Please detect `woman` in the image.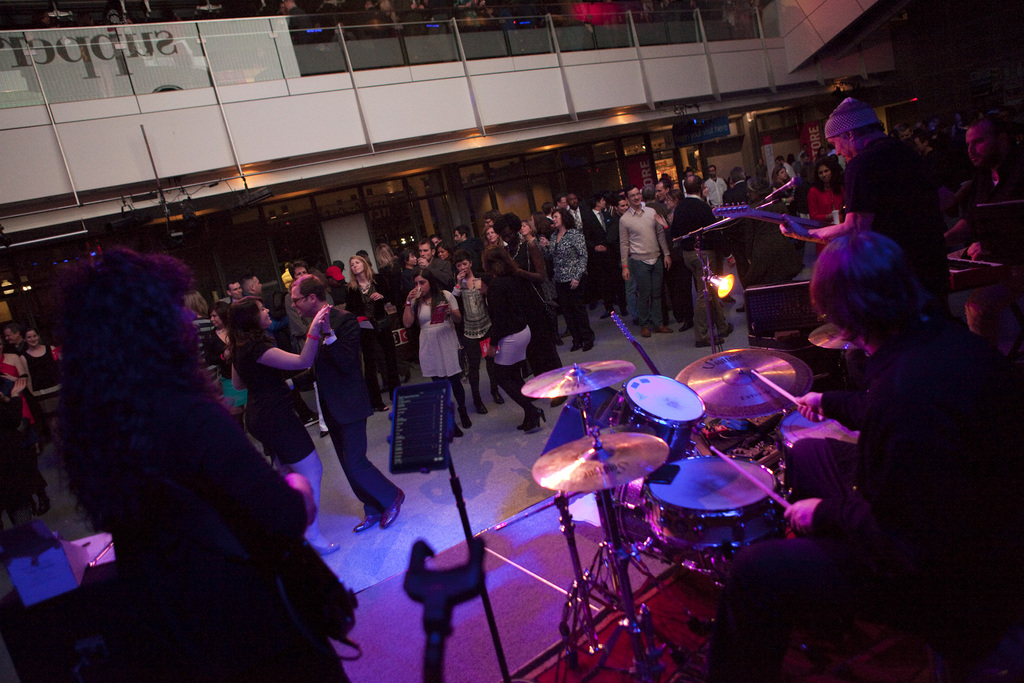
397 247 423 292.
